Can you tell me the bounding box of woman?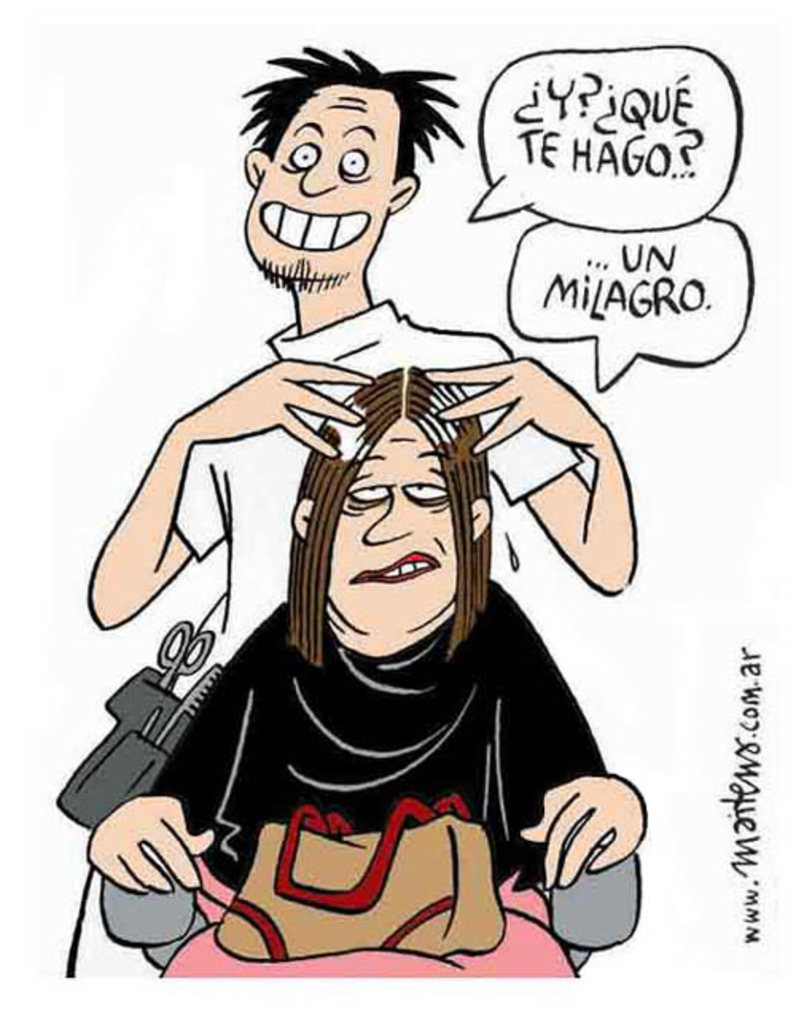
rect(86, 371, 648, 983).
